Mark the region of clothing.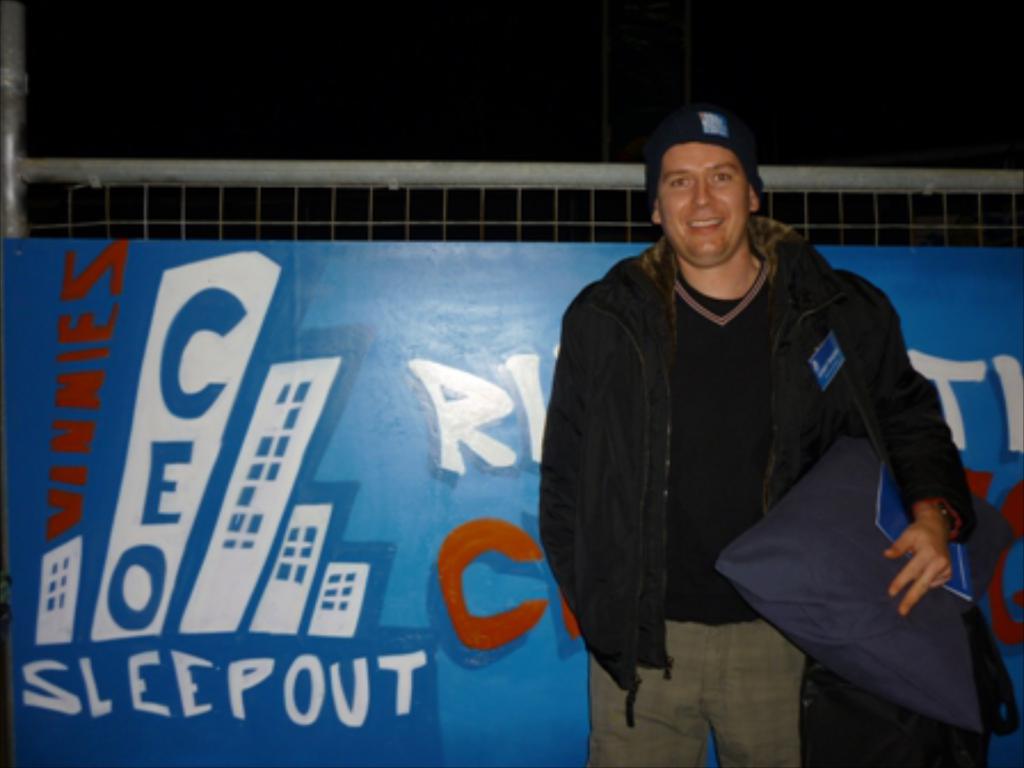
Region: 528 183 969 736.
